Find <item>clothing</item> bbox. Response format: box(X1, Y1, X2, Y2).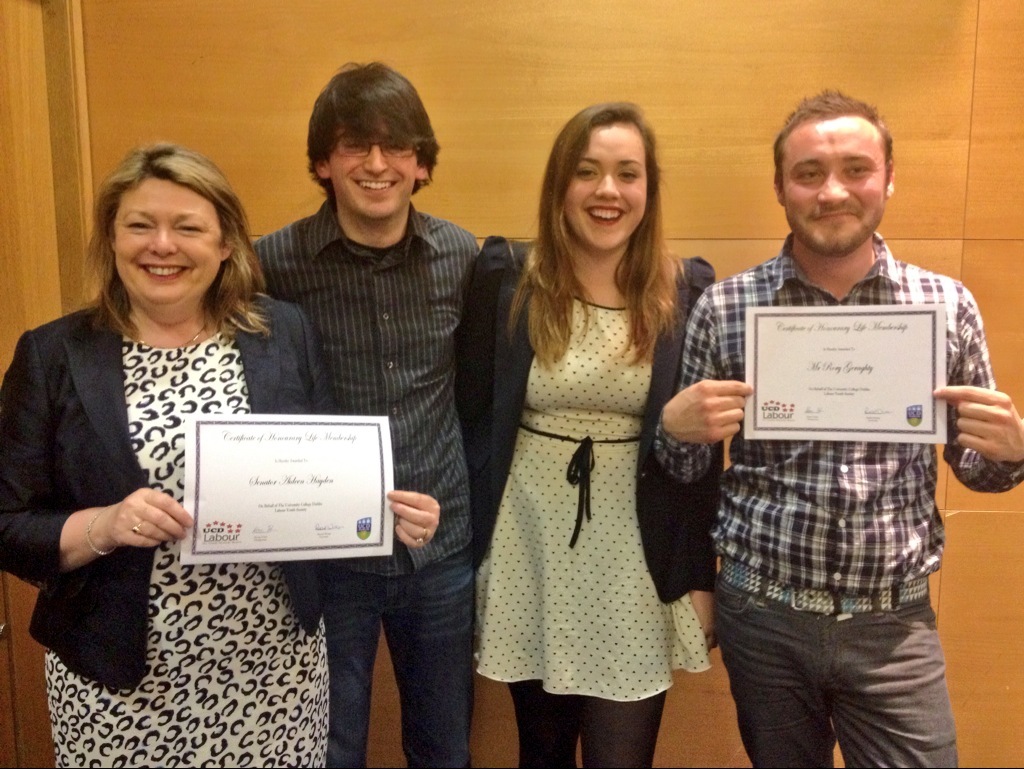
box(1, 282, 395, 768).
